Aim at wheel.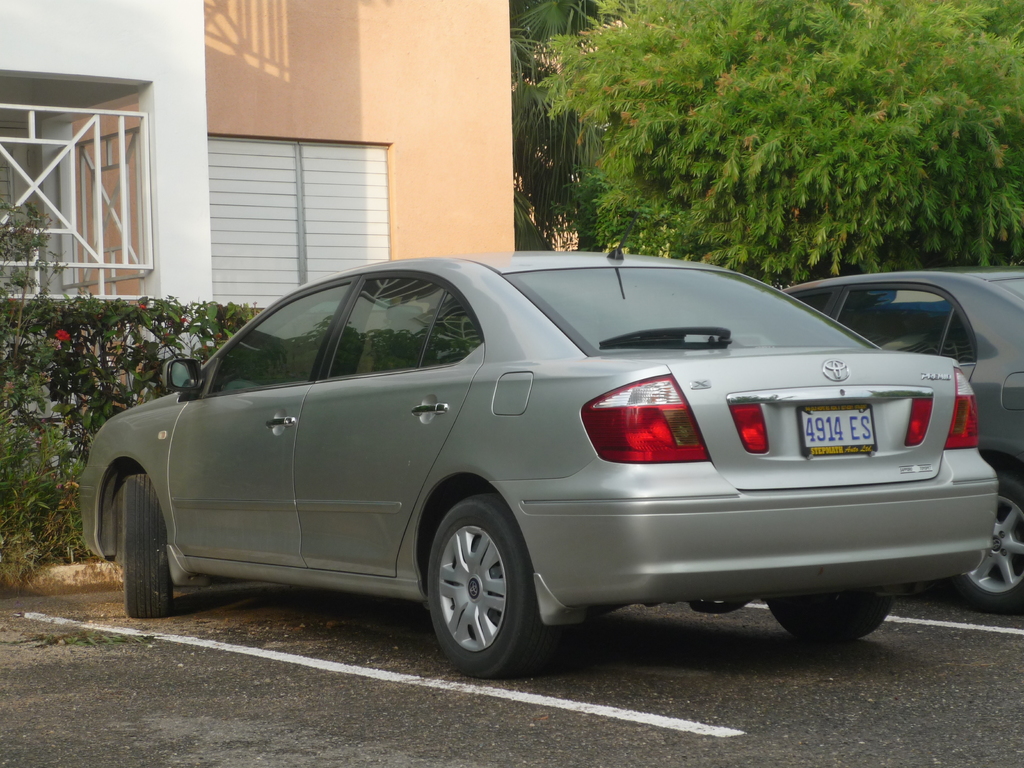
Aimed at [120,467,171,617].
